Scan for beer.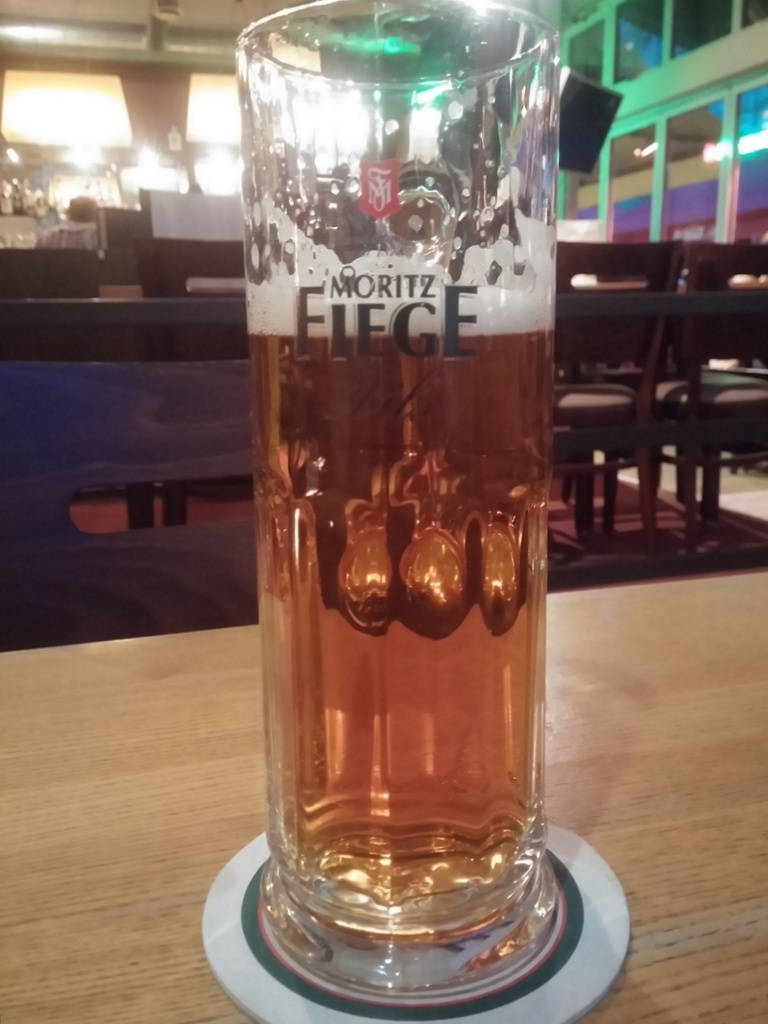
Scan result: [x1=253, y1=250, x2=546, y2=866].
